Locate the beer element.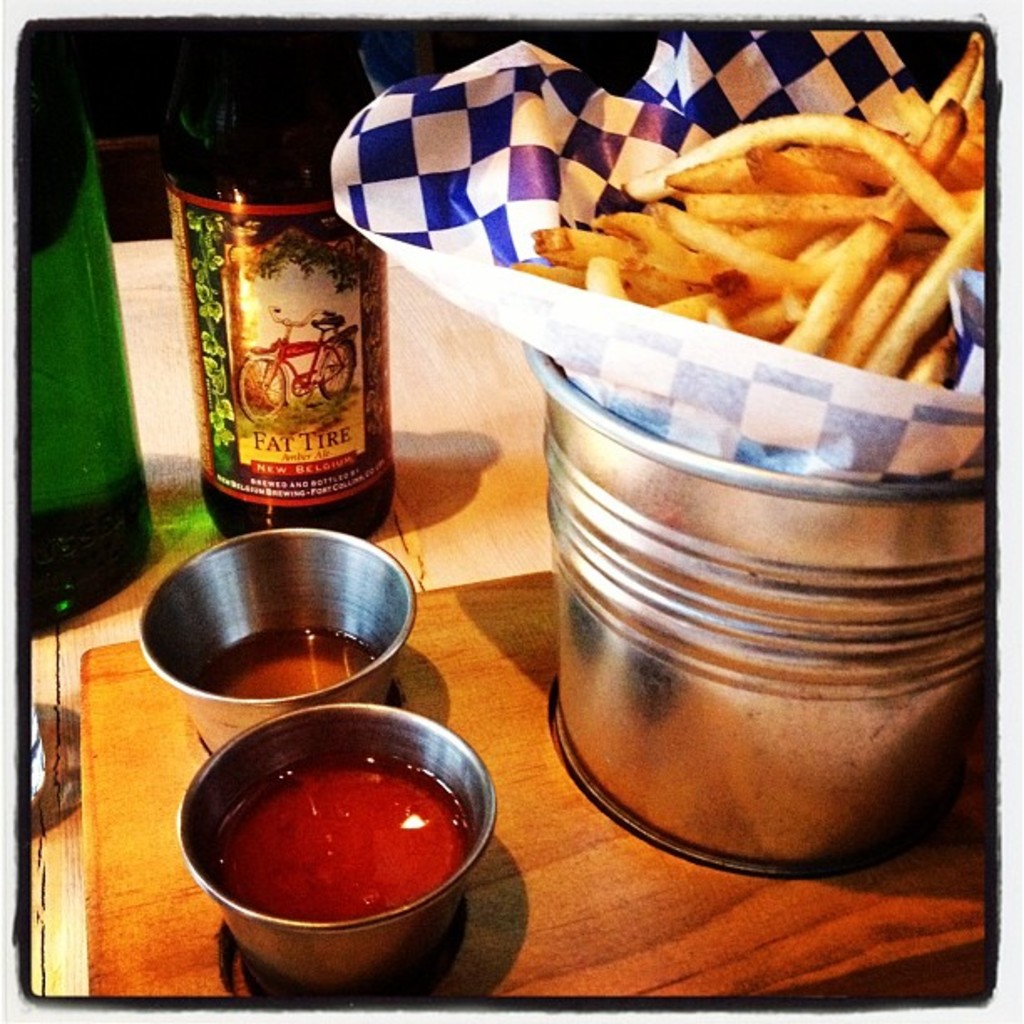
Element bbox: bbox=(181, 25, 395, 537).
